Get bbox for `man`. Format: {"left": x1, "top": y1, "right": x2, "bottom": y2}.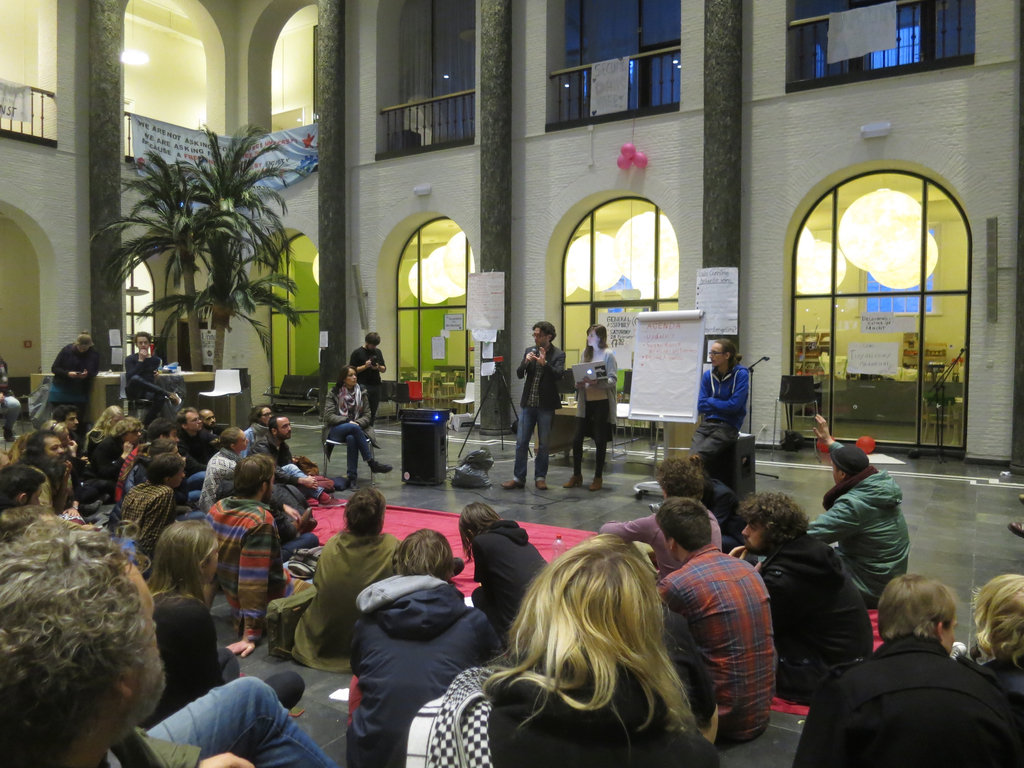
{"left": 126, "top": 334, "right": 191, "bottom": 441}.
